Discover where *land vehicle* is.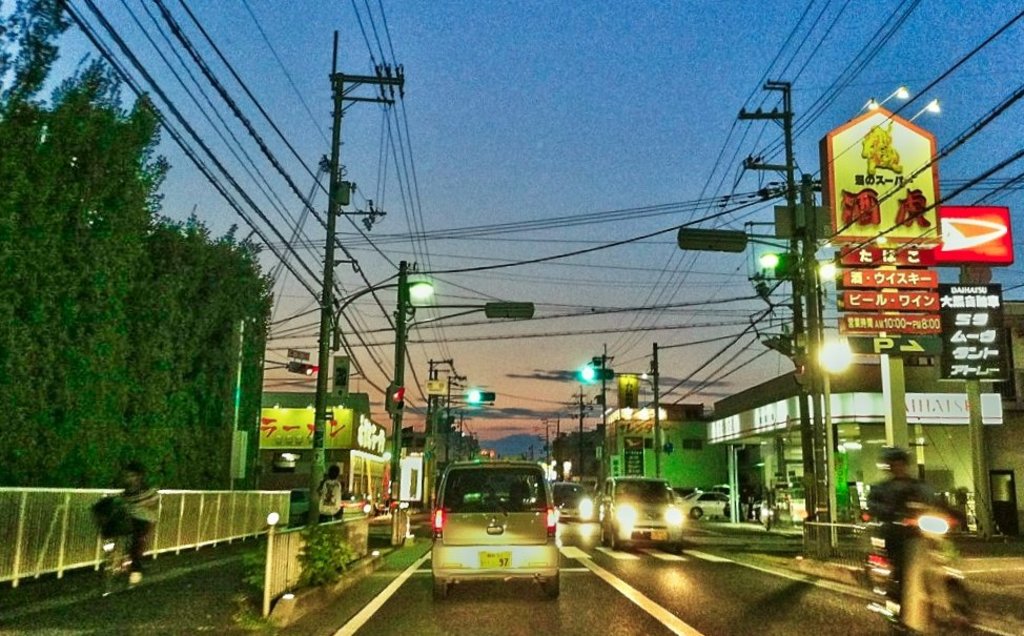
Discovered at [x1=677, y1=491, x2=732, y2=520].
